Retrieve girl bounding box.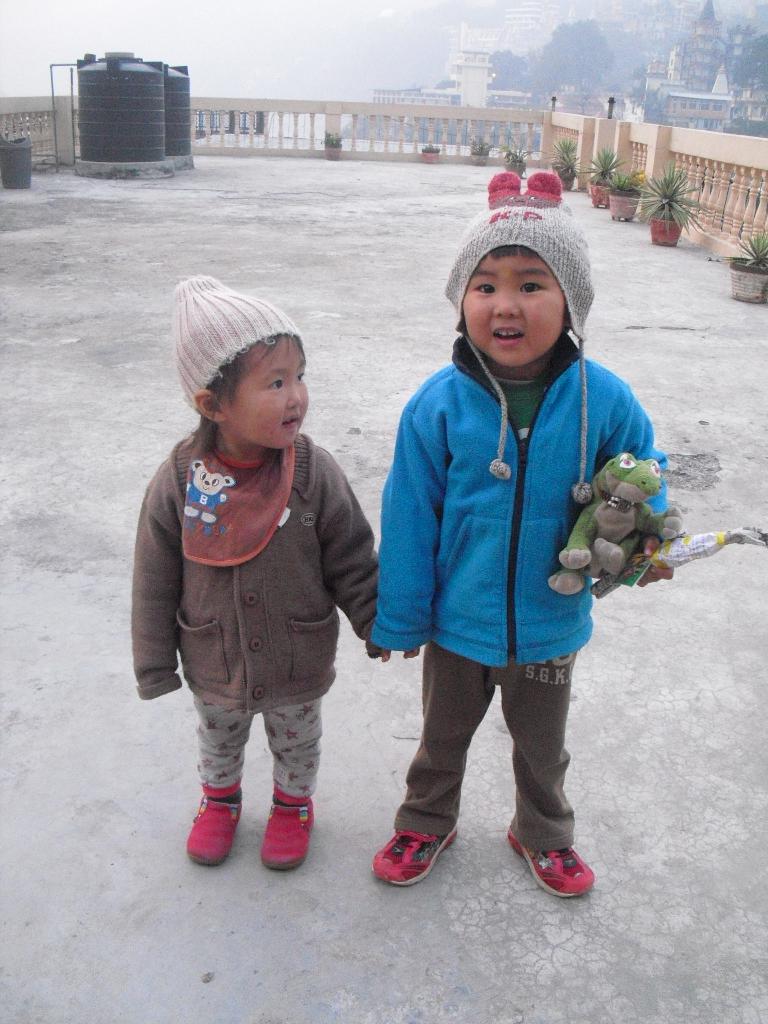
Bounding box: locate(128, 273, 387, 870).
